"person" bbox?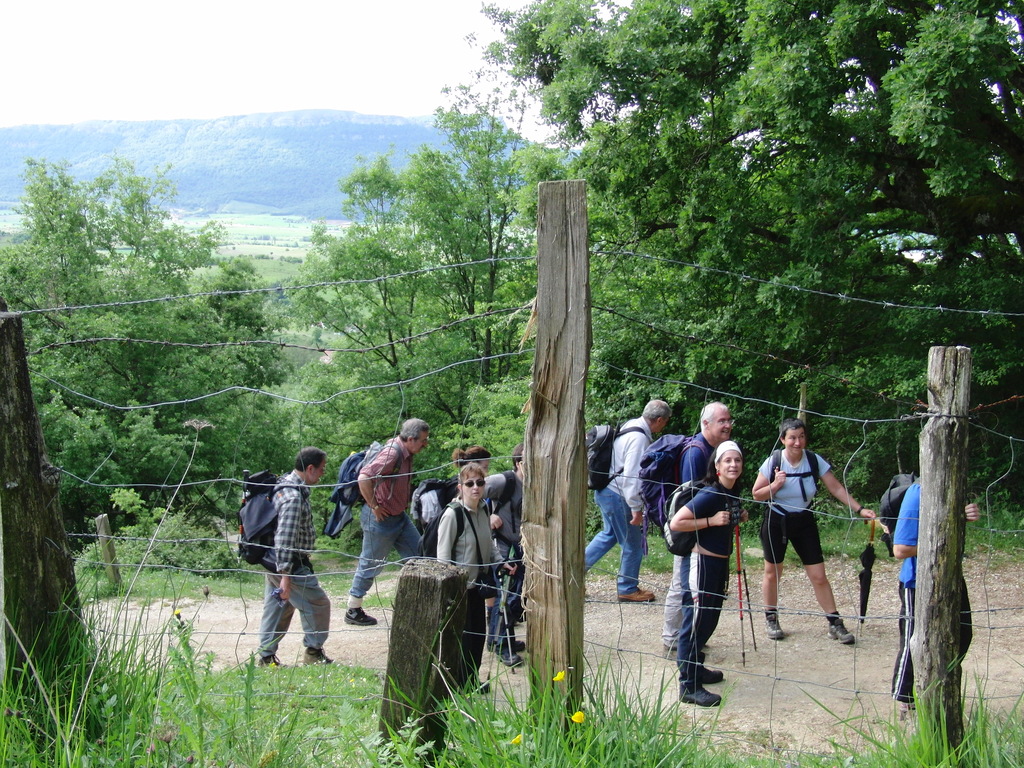
rect(431, 465, 503, 694)
